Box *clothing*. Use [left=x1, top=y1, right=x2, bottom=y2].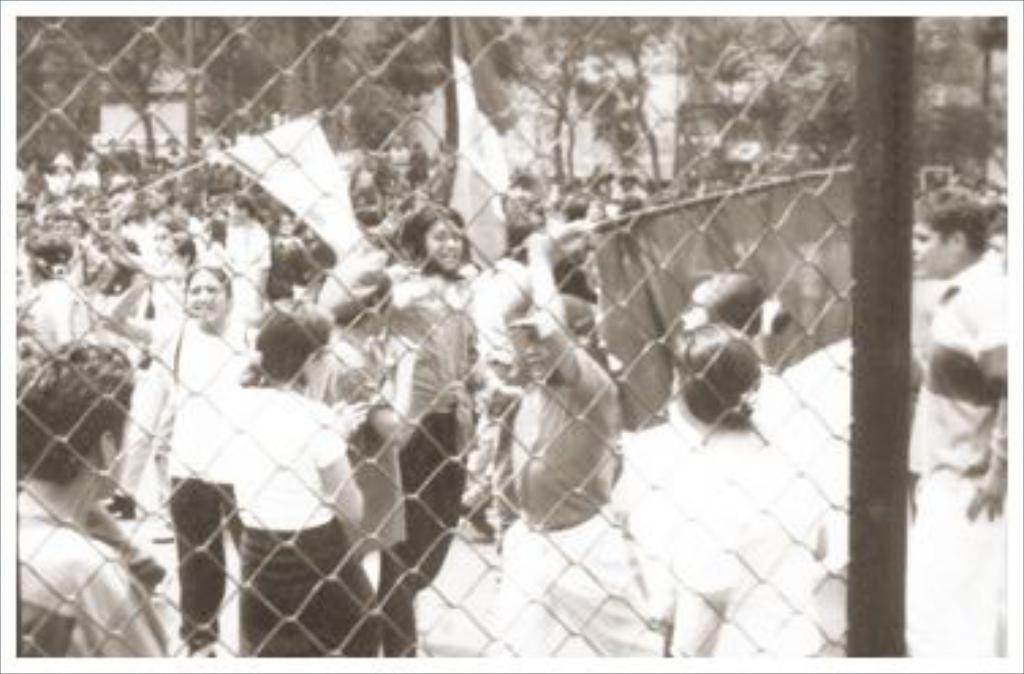
[left=910, top=261, right=1016, bottom=476].
